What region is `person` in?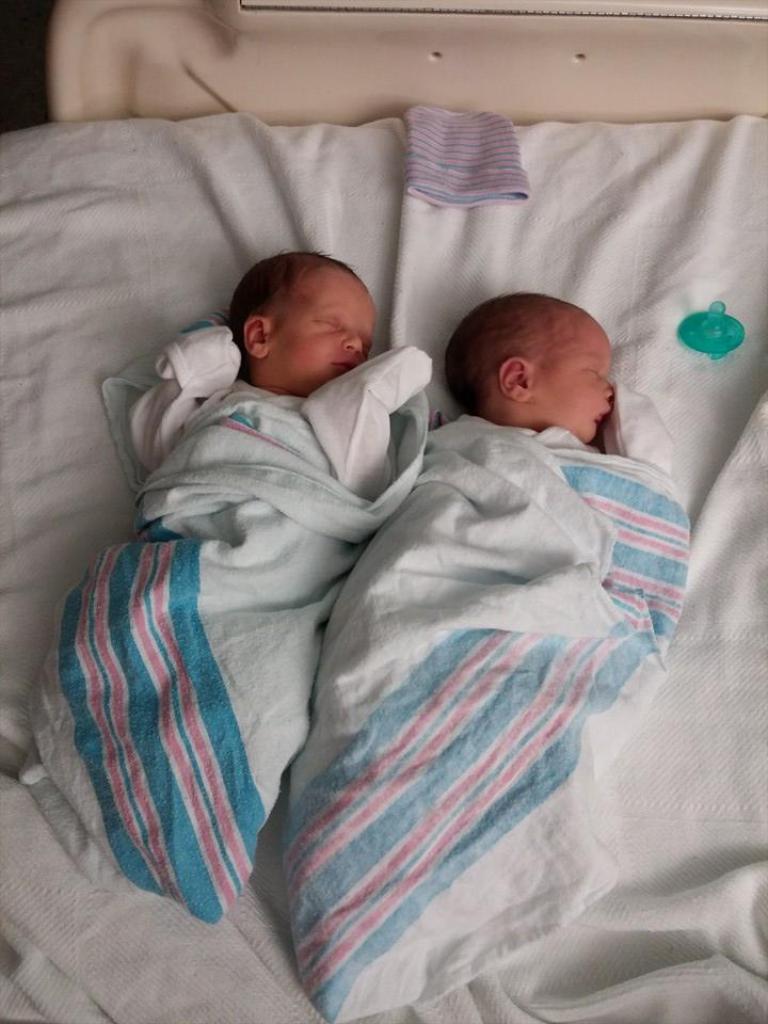
{"x1": 195, "y1": 111, "x2": 714, "y2": 1020}.
